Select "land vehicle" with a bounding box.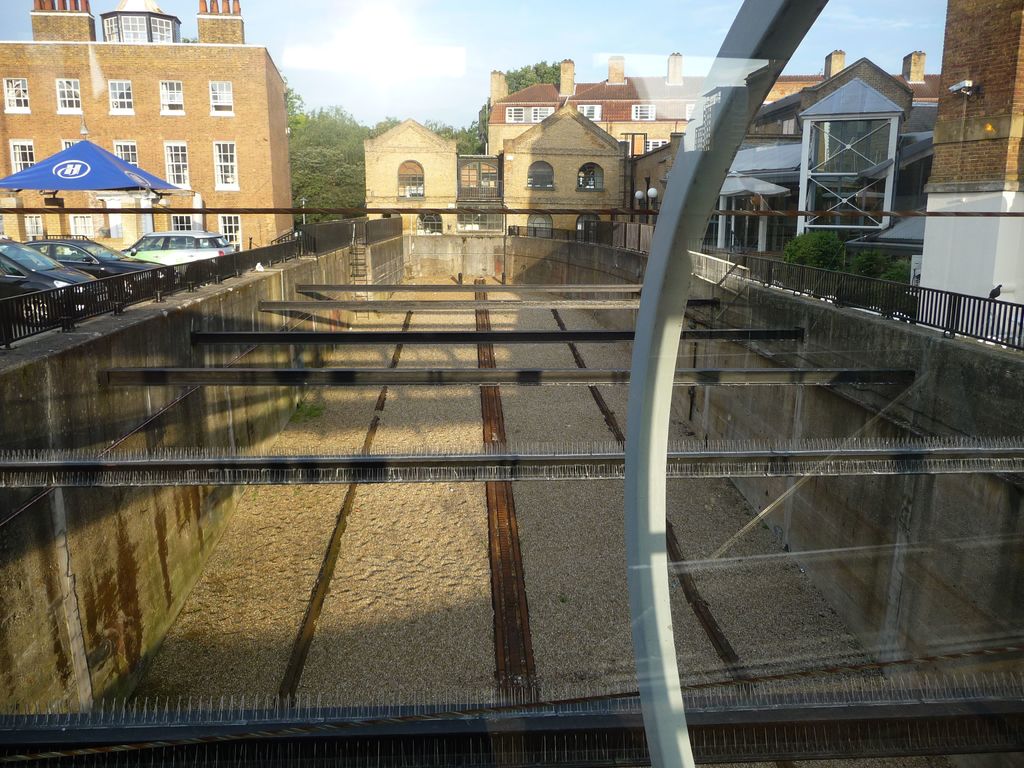
[left=118, top=230, right=236, bottom=268].
